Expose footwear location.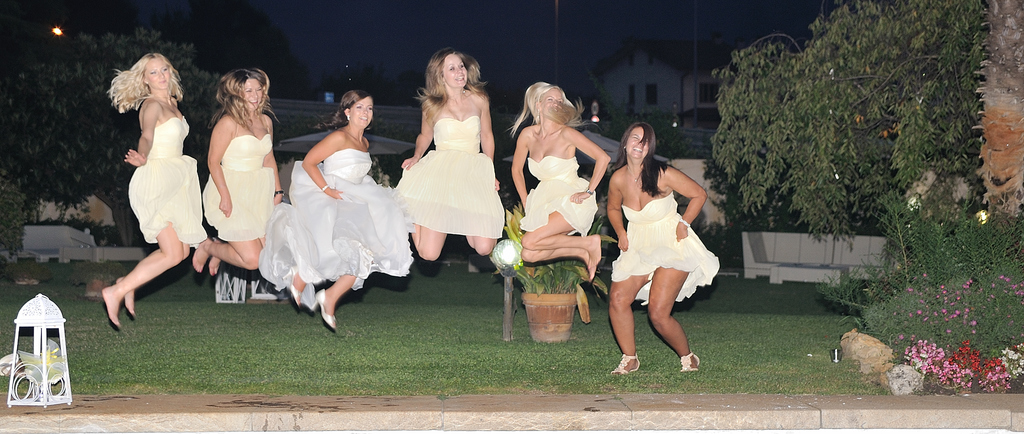
Exposed at 312,284,335,331.
